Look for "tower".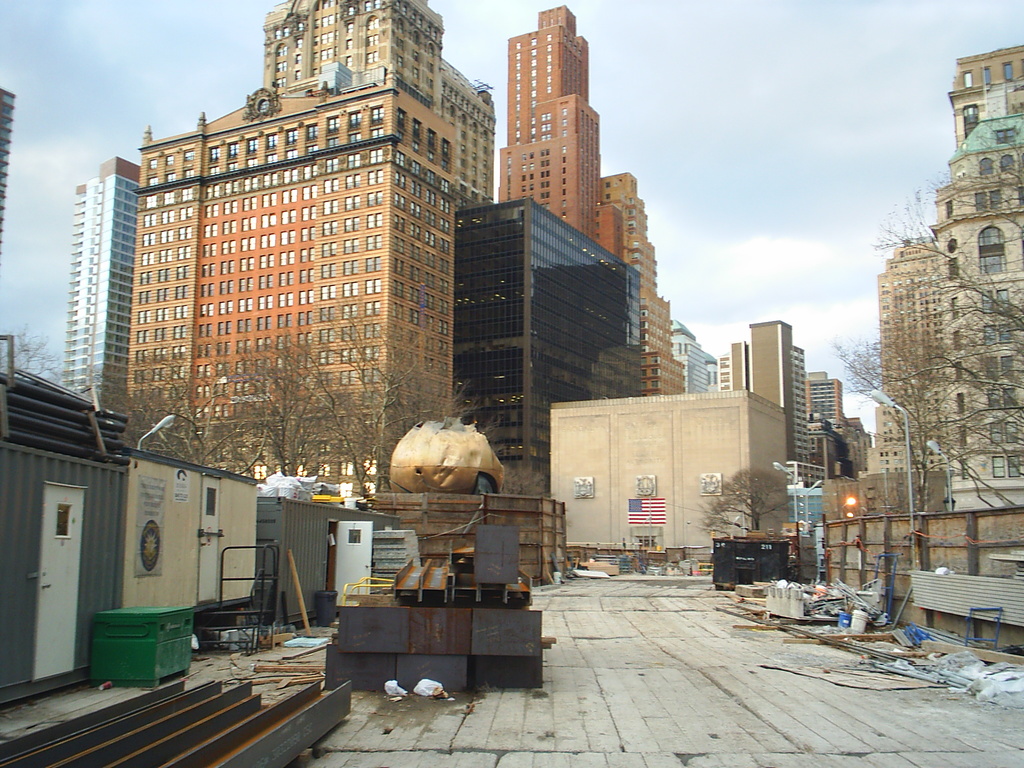
Found: [left=614, top=177, right=685, bottom=404].
